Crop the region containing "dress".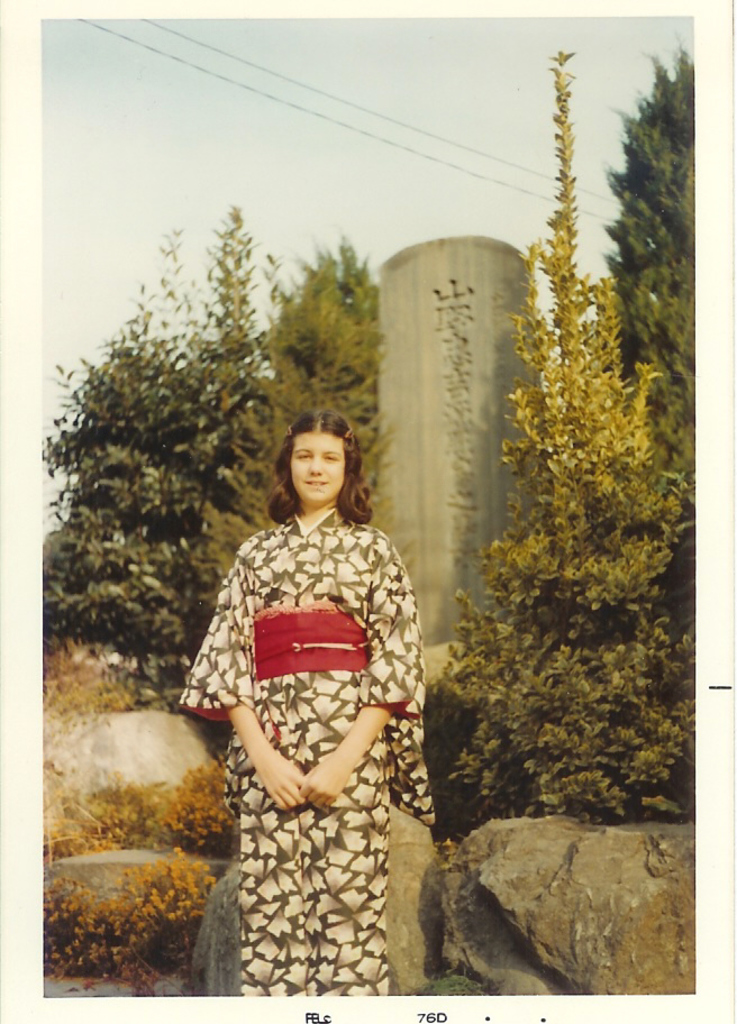
Crop region: [178, 504, 438, 1004].
